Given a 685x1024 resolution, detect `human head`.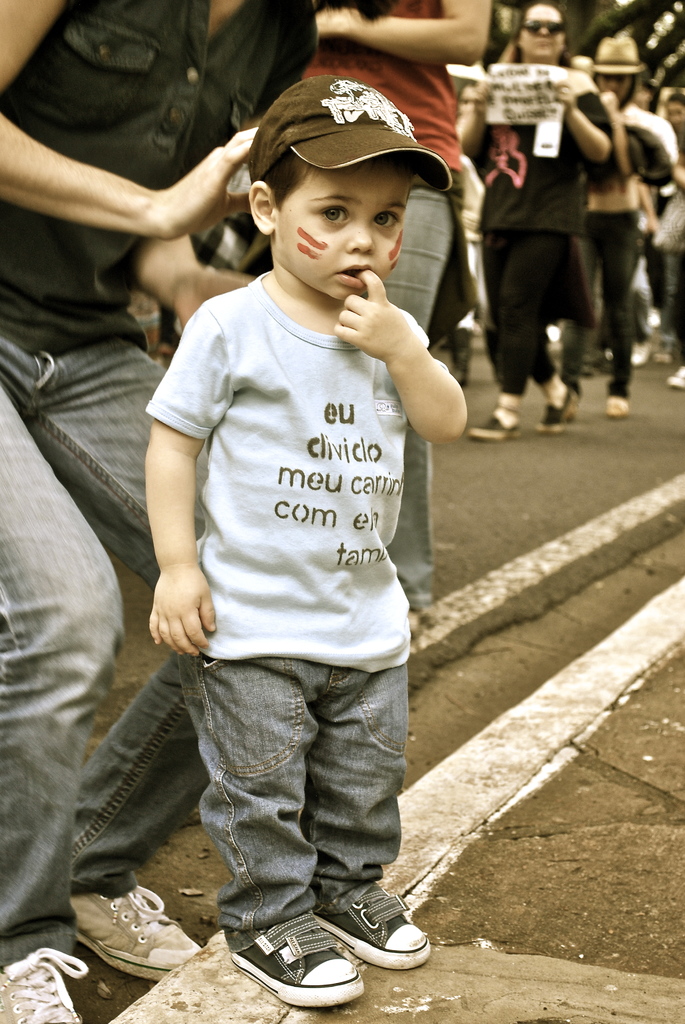
[588,30,634,106].
